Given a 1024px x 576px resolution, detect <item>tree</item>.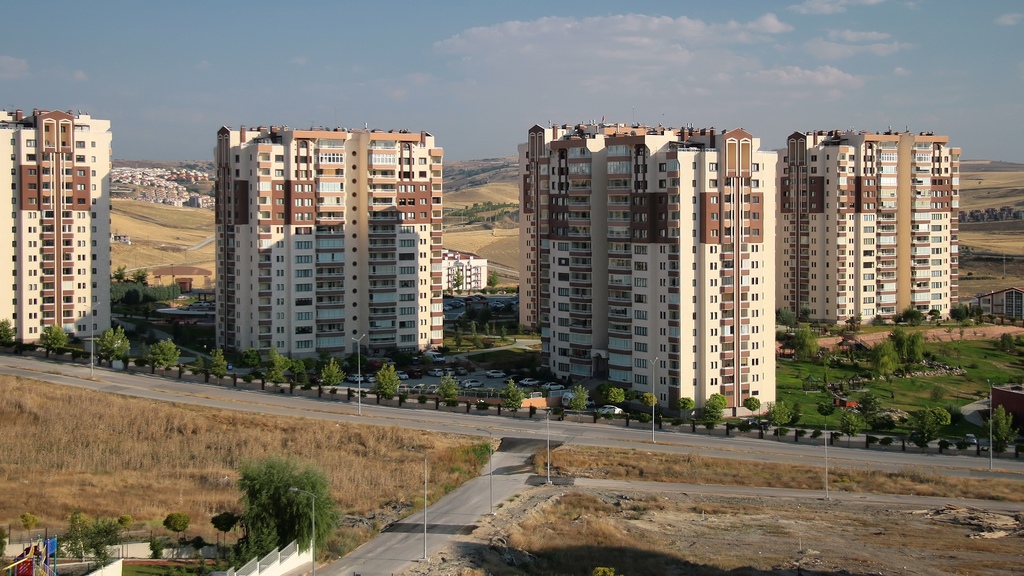
rect(164, 511, 189, 557).
